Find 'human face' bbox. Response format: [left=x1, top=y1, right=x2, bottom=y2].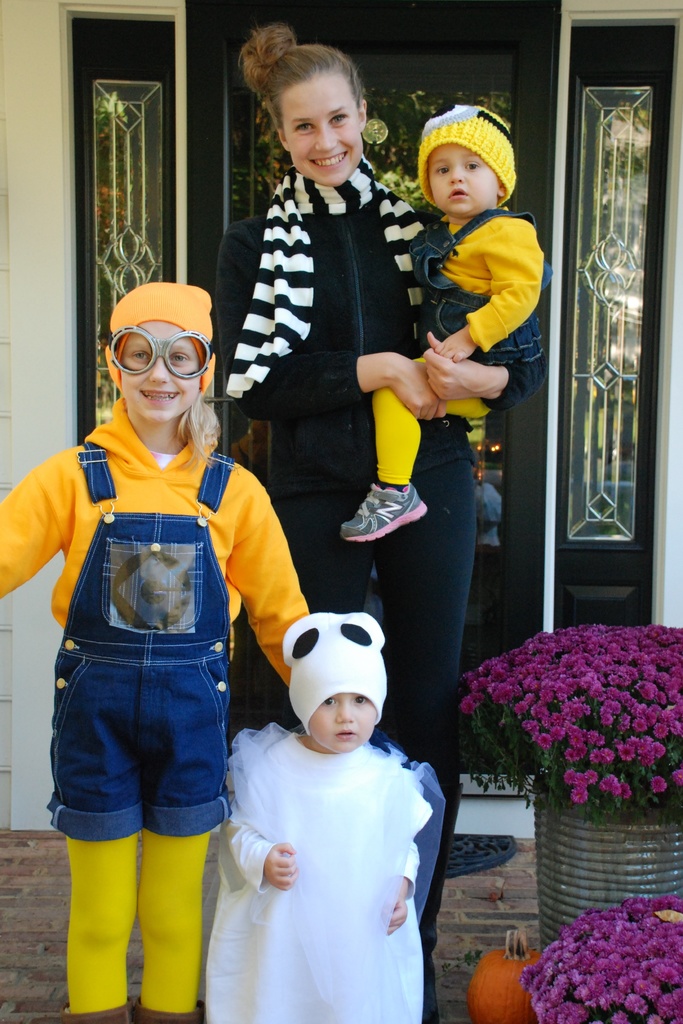
[left=276, top=76, right=365, bottom=188].
